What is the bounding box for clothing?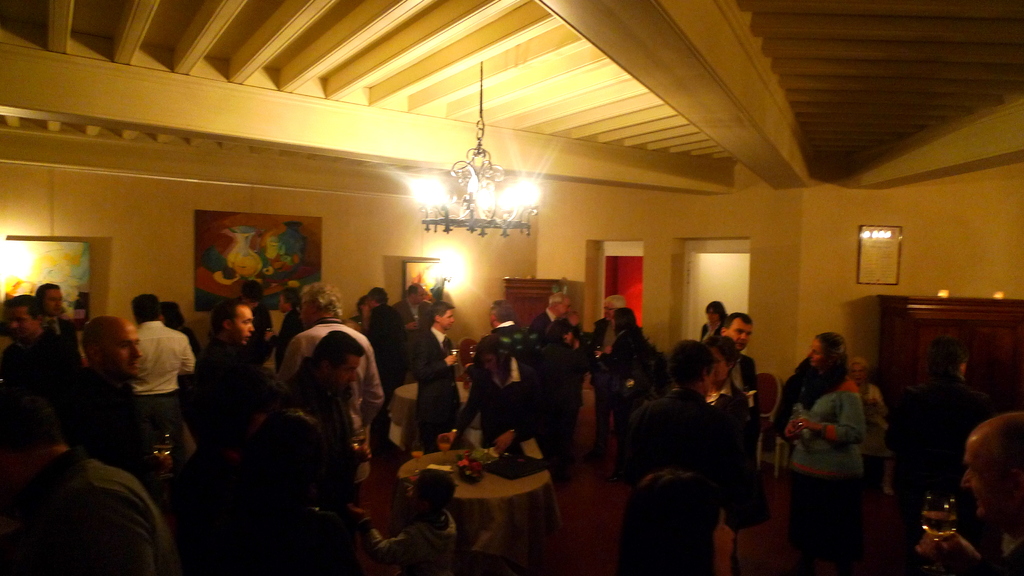
787 374 865 543.
